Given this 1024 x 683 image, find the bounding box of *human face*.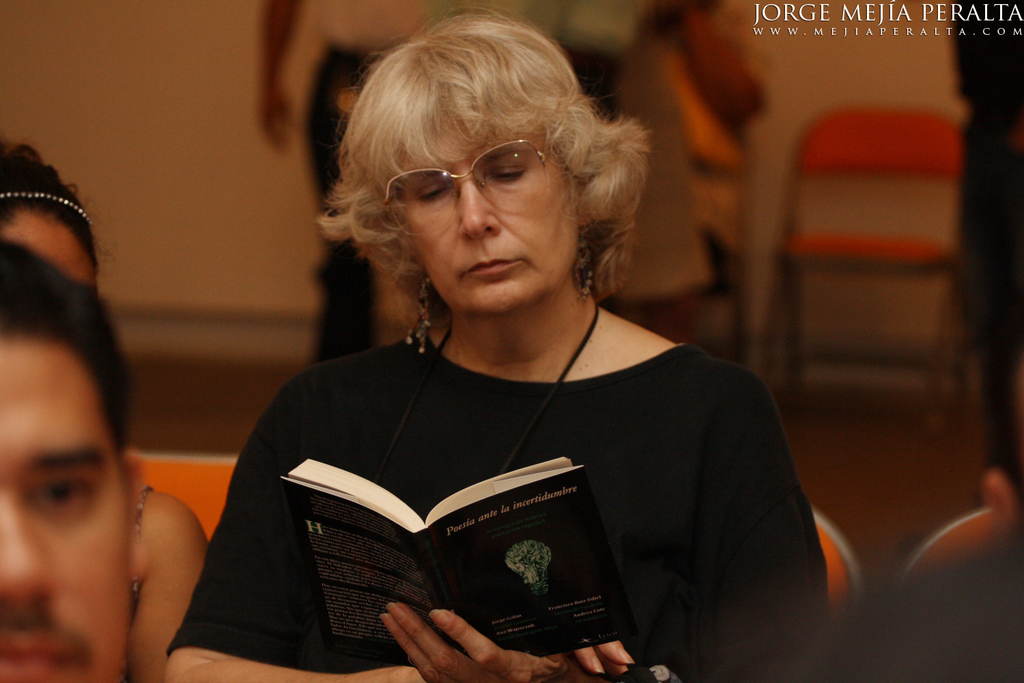
0/342/130/682.
